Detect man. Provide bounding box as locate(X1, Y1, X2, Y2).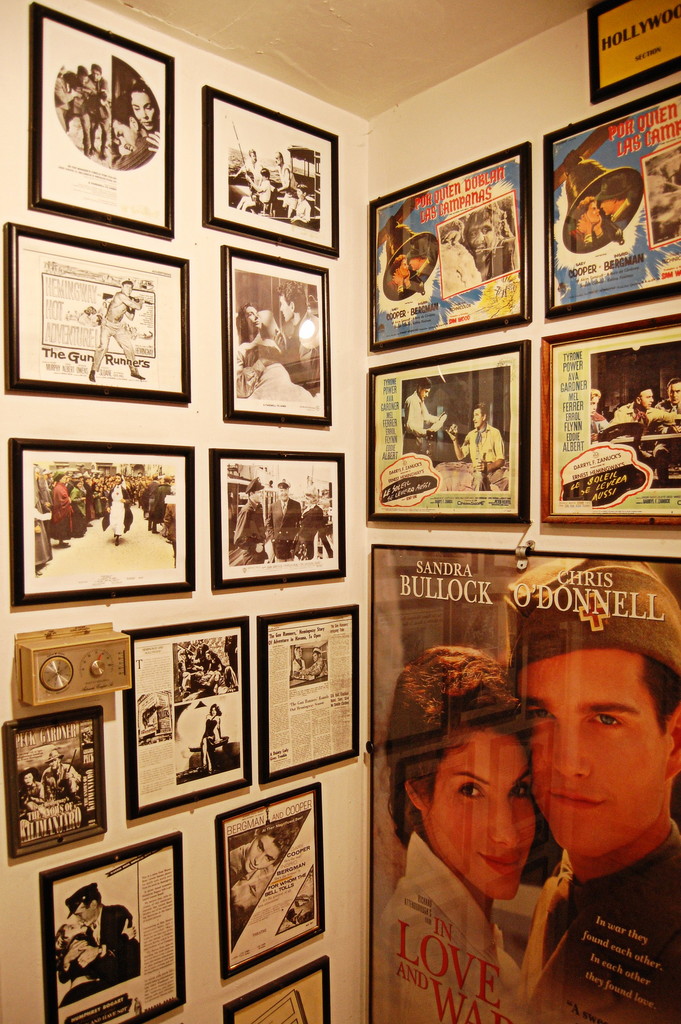
locate(83, 65, 108, 164).
